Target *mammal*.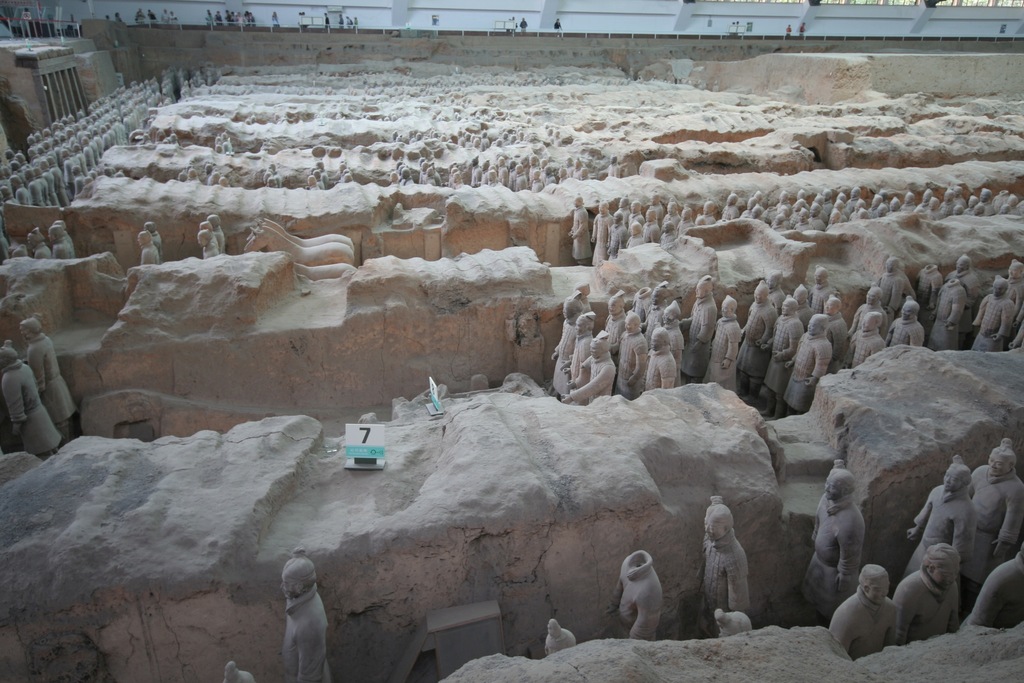
Target region: bbox(297, 263, 356, 281).
